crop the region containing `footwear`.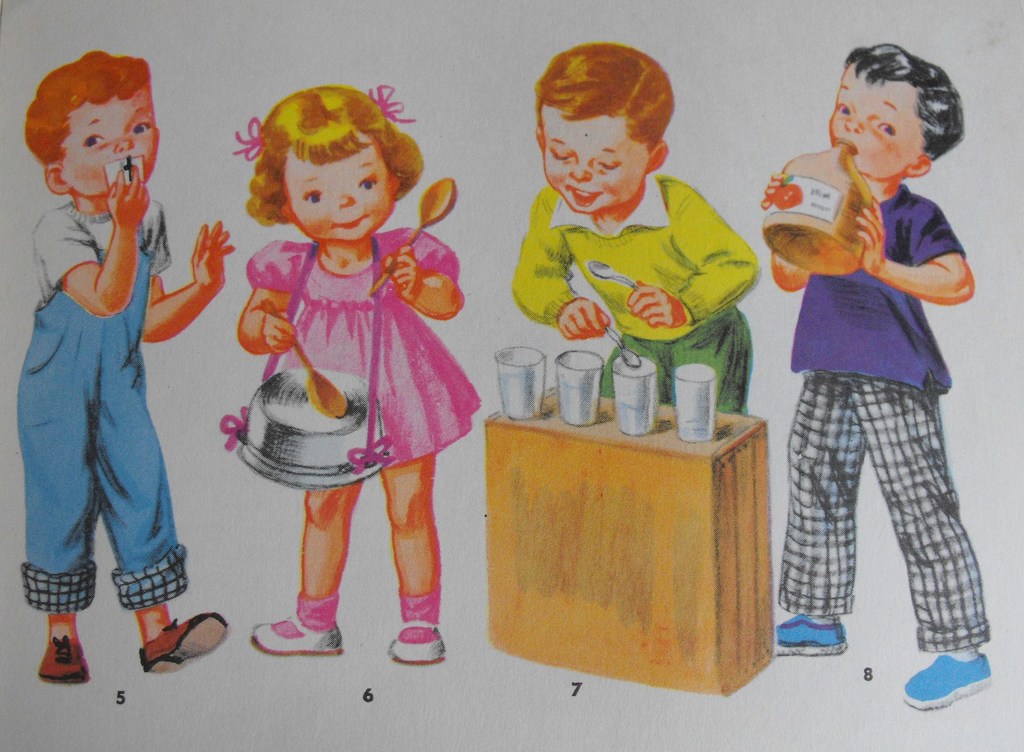
Crop region: l=777, t=609, r=852, b=658.
